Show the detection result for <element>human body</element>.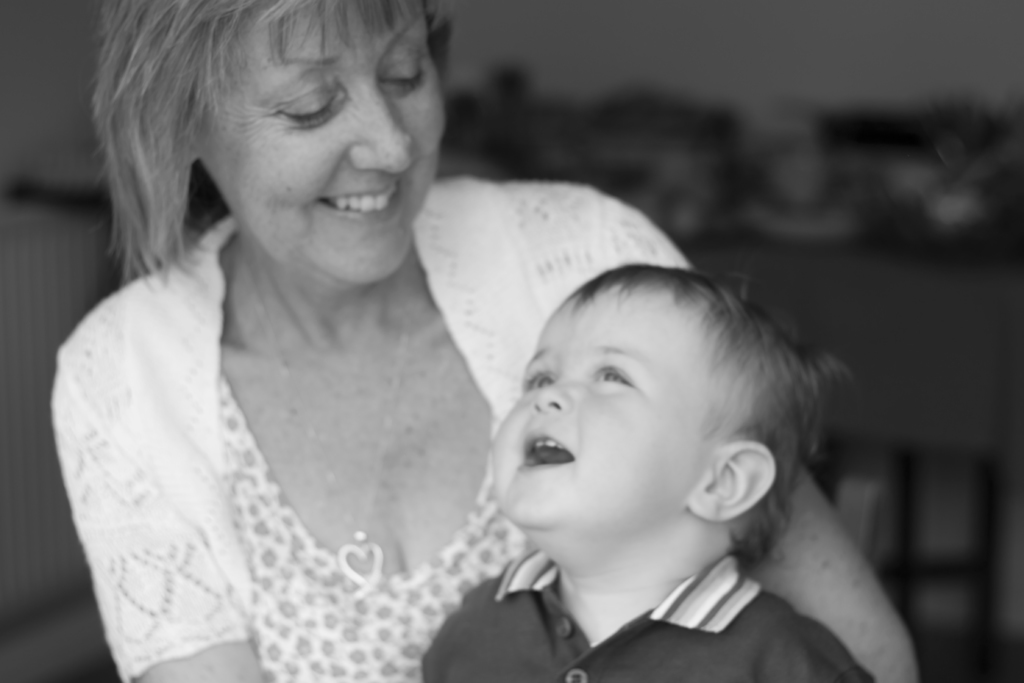
<region>76, 66, 947, 664</region>.
